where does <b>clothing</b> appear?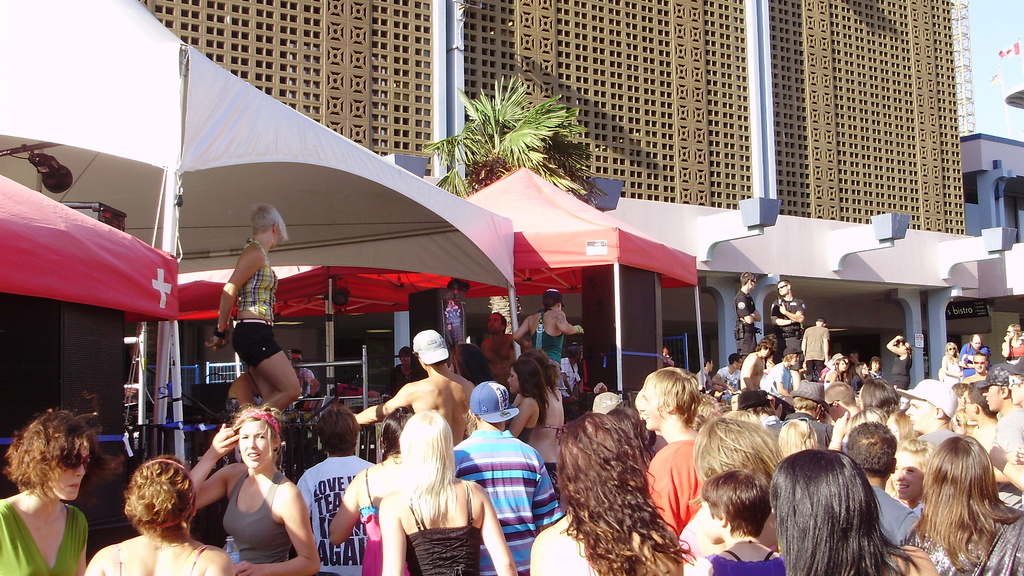
Appears at [x1=0, y1=495, x2=89, y2=575].
